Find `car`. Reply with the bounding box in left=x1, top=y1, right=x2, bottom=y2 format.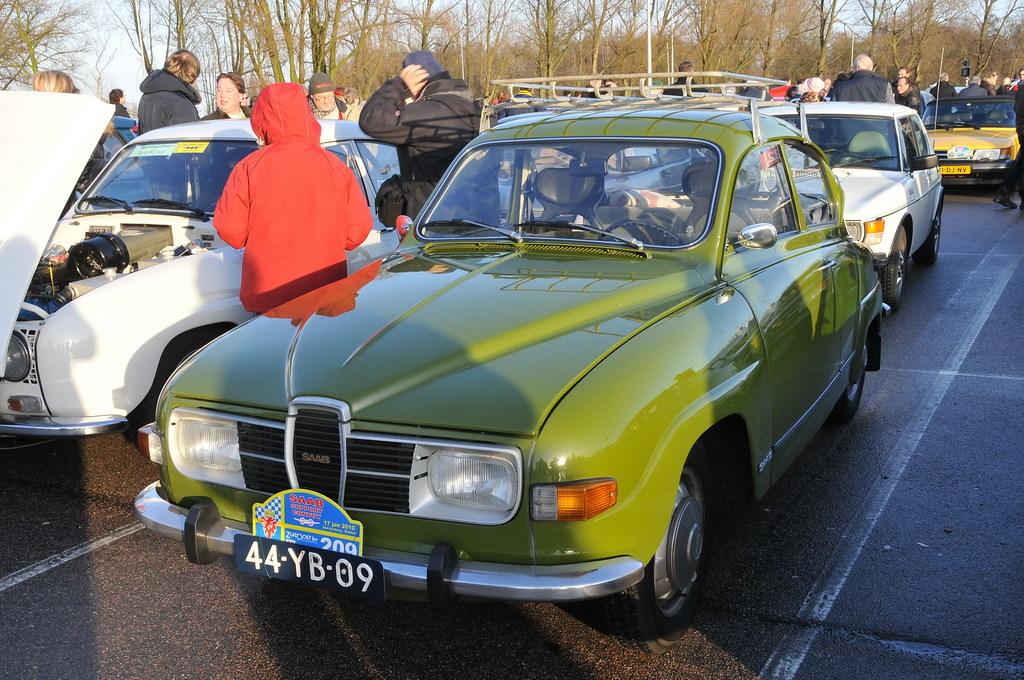
left=0, top=96, right=414, bottom=435.
